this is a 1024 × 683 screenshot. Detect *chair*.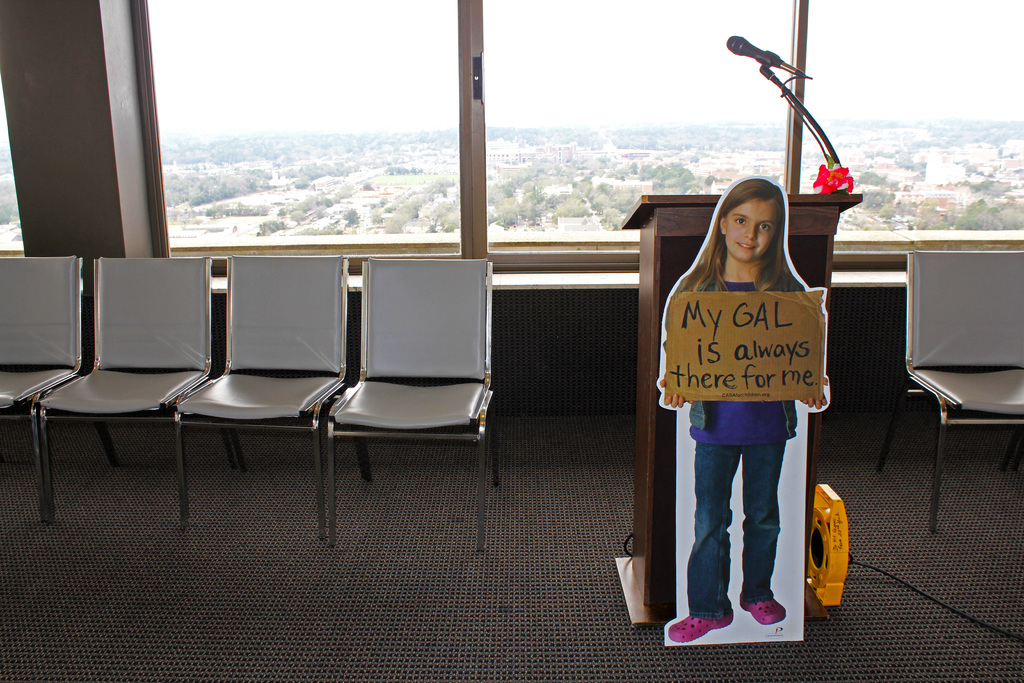
{"left": 43, "top": 251, "right": 237, "bottom": 534}.
